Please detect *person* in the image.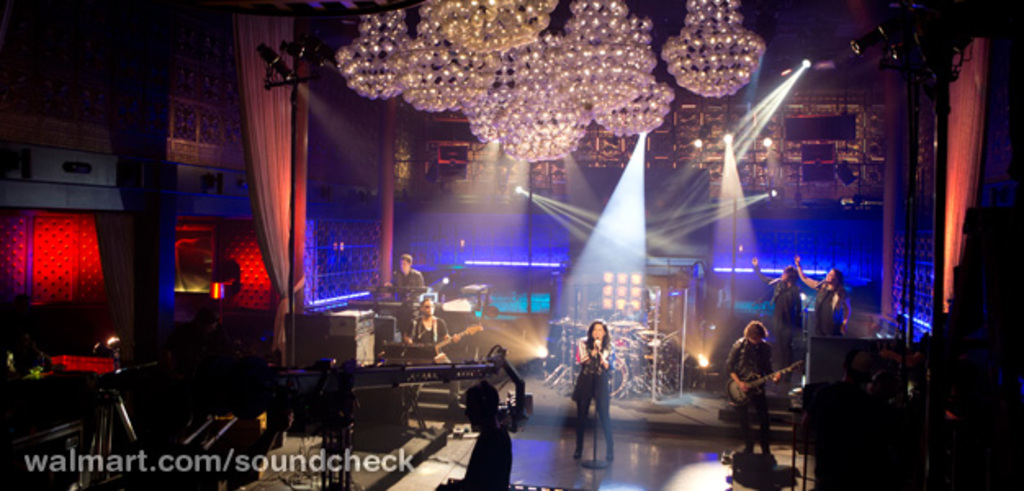
(574, 321, 613, 463).
